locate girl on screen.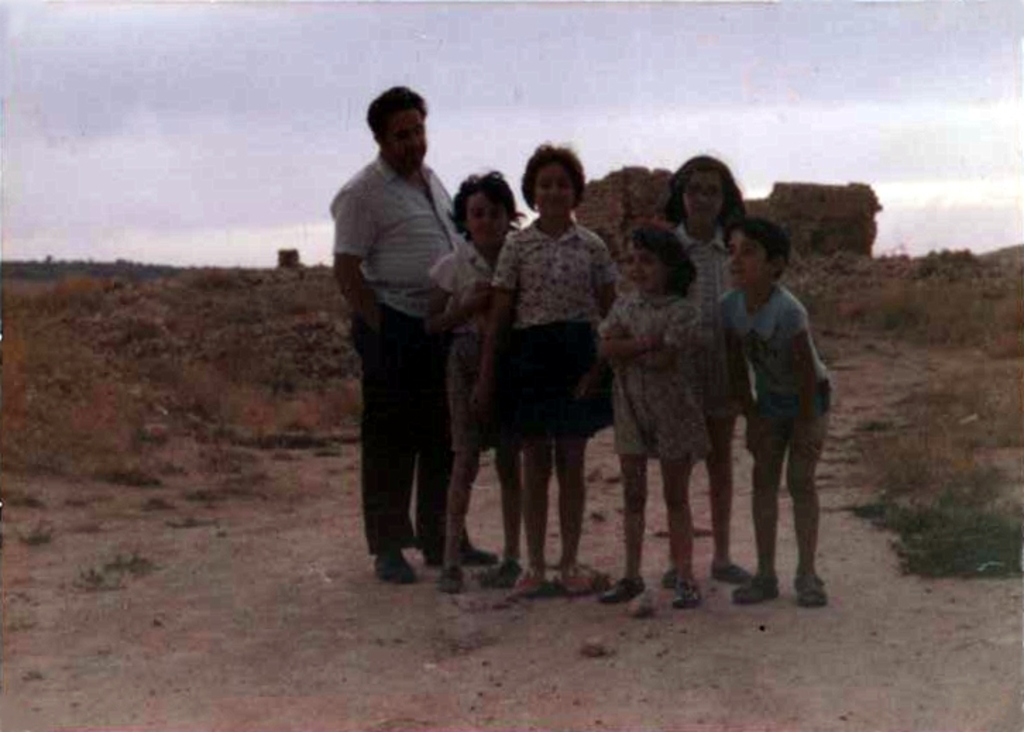
On screen at (660,154,749,587).
